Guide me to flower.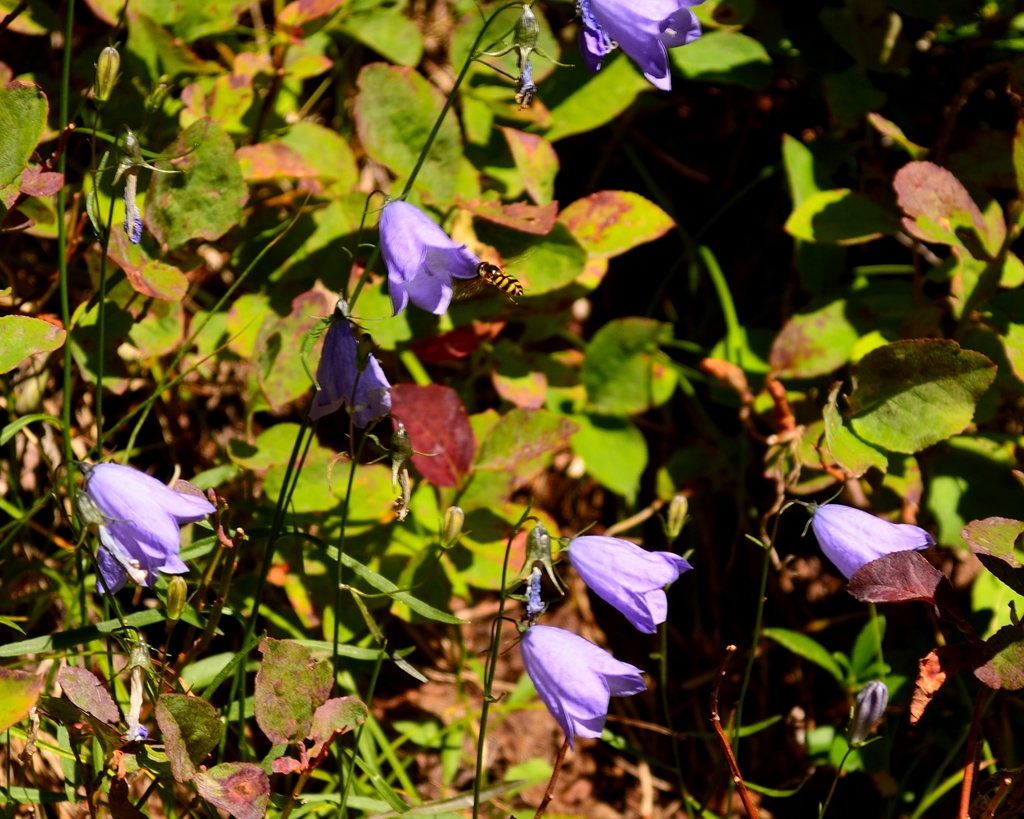
Guidance: Rect(312, 314, 392, 436).
